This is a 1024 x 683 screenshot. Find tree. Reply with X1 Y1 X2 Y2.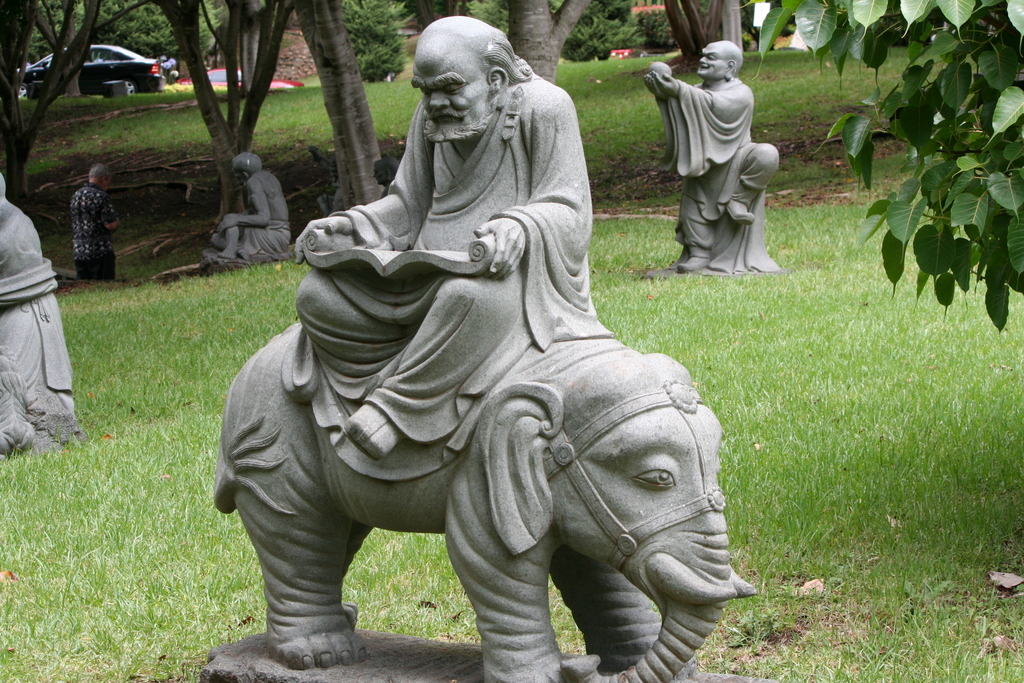
751 0 1023 333.
